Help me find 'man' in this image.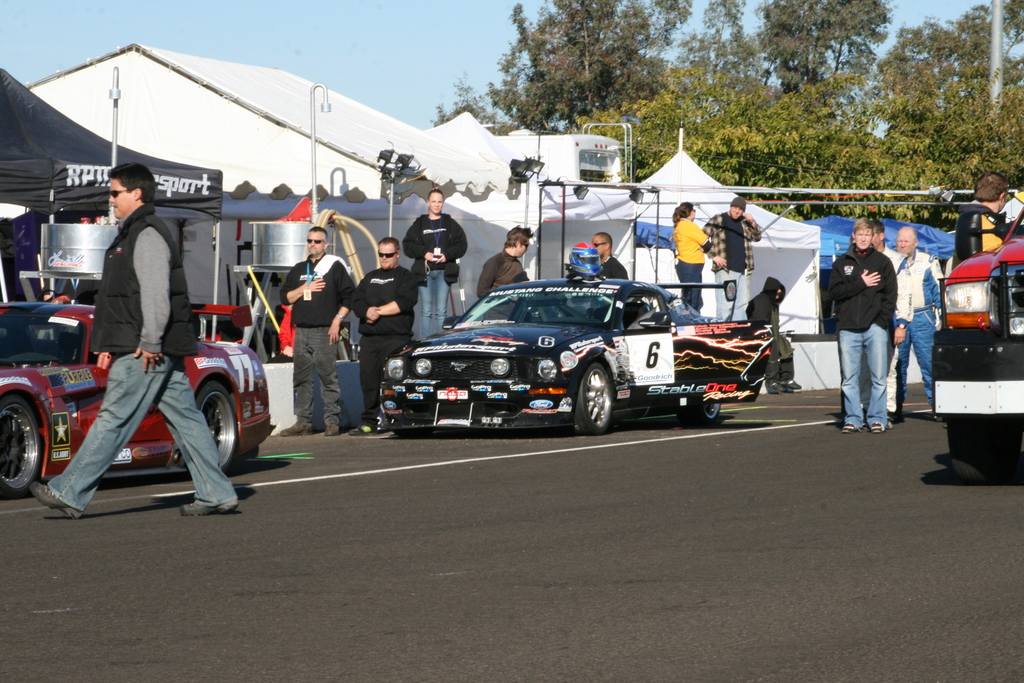
Found it: left=591, top=231, right=630, bottom=281.
